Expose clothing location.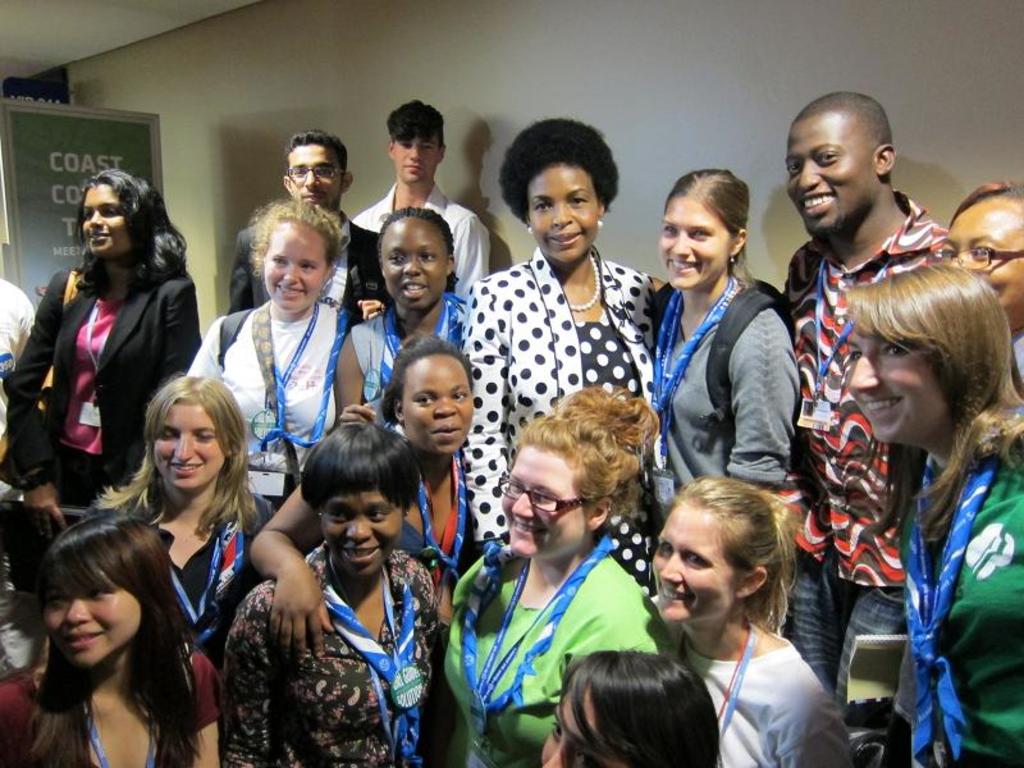
Exposed at region(355, 179, 485, 298).
